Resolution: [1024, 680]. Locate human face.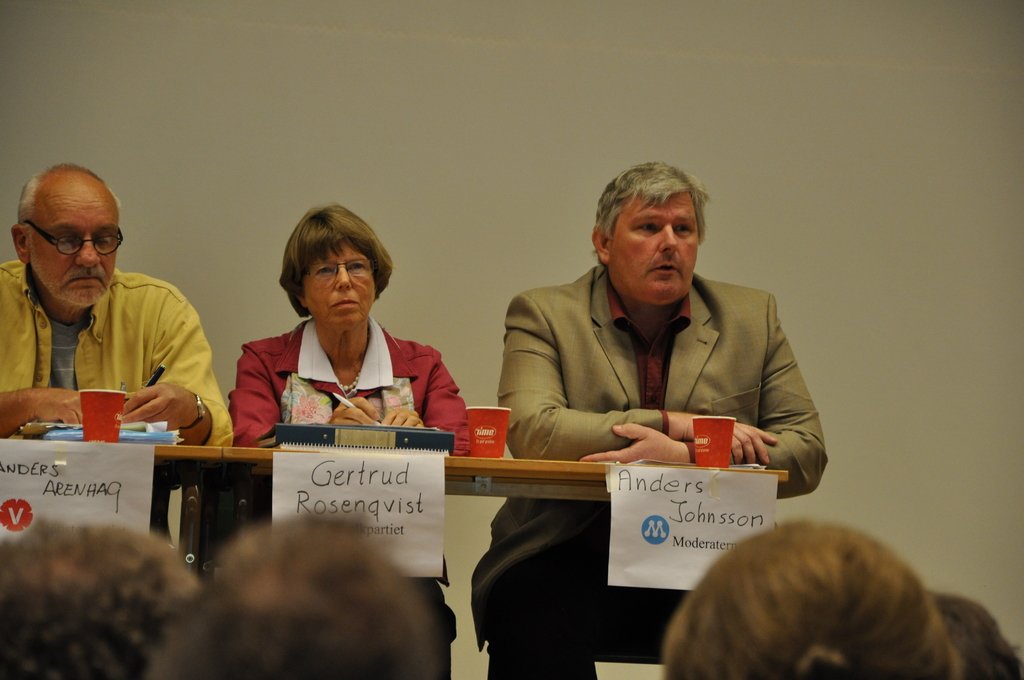
303 238 372 329.
